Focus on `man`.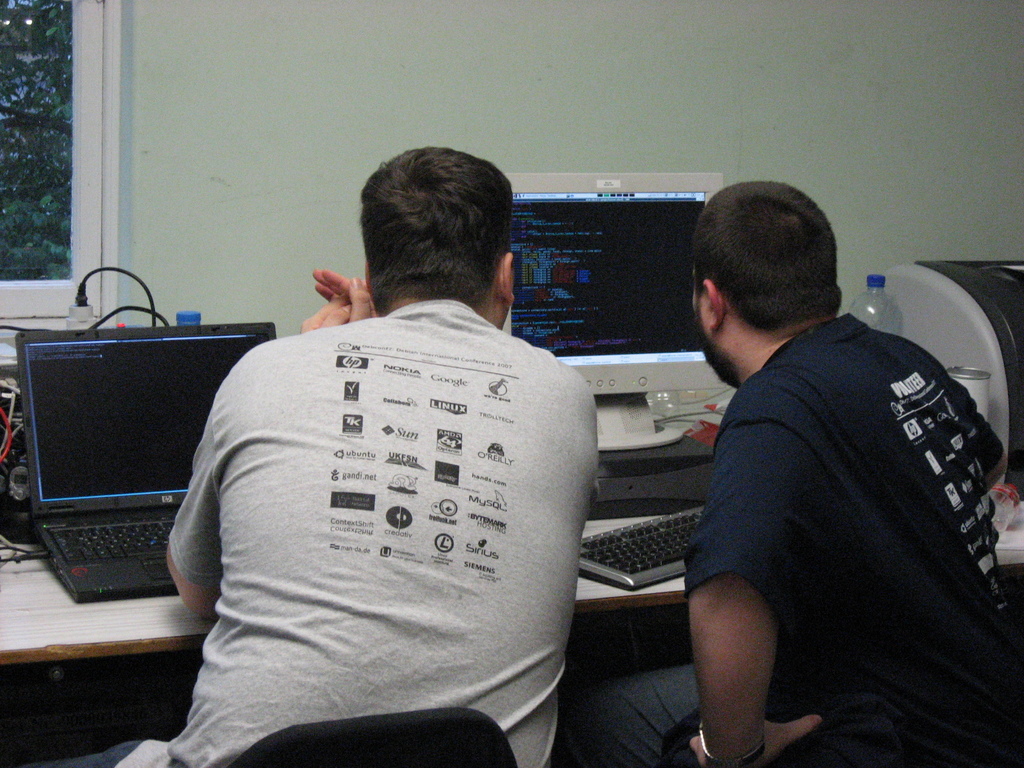
Focused at box(157, 170, 652, 767).
